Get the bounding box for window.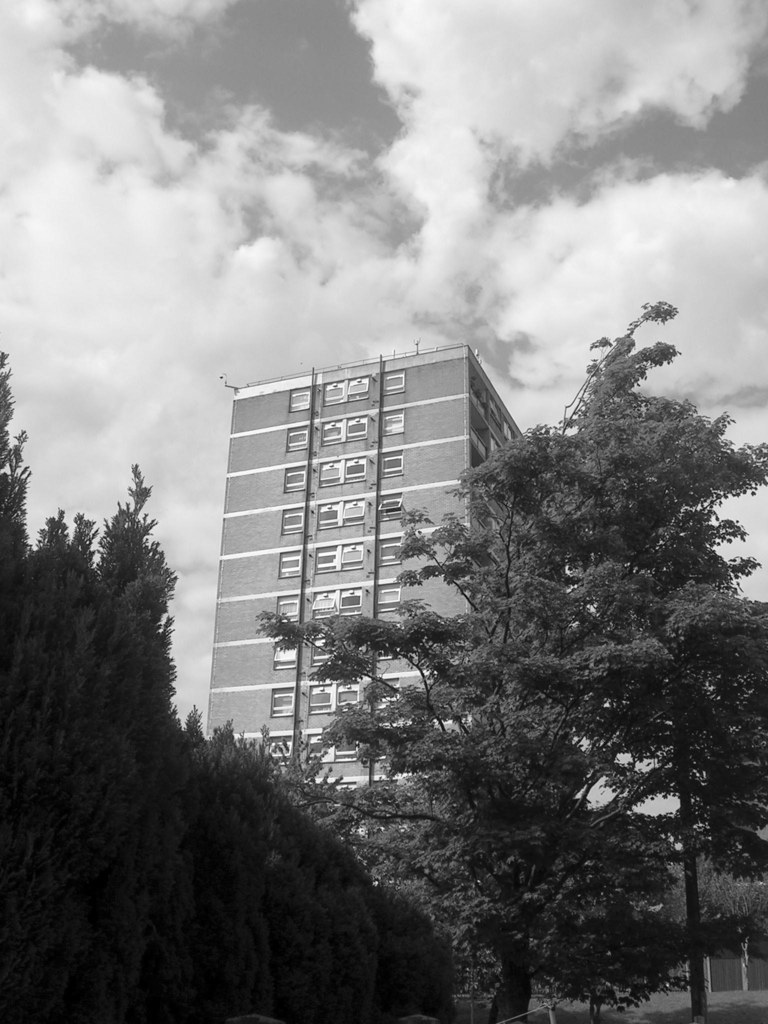
Rect(285, 421, 309, 452).
